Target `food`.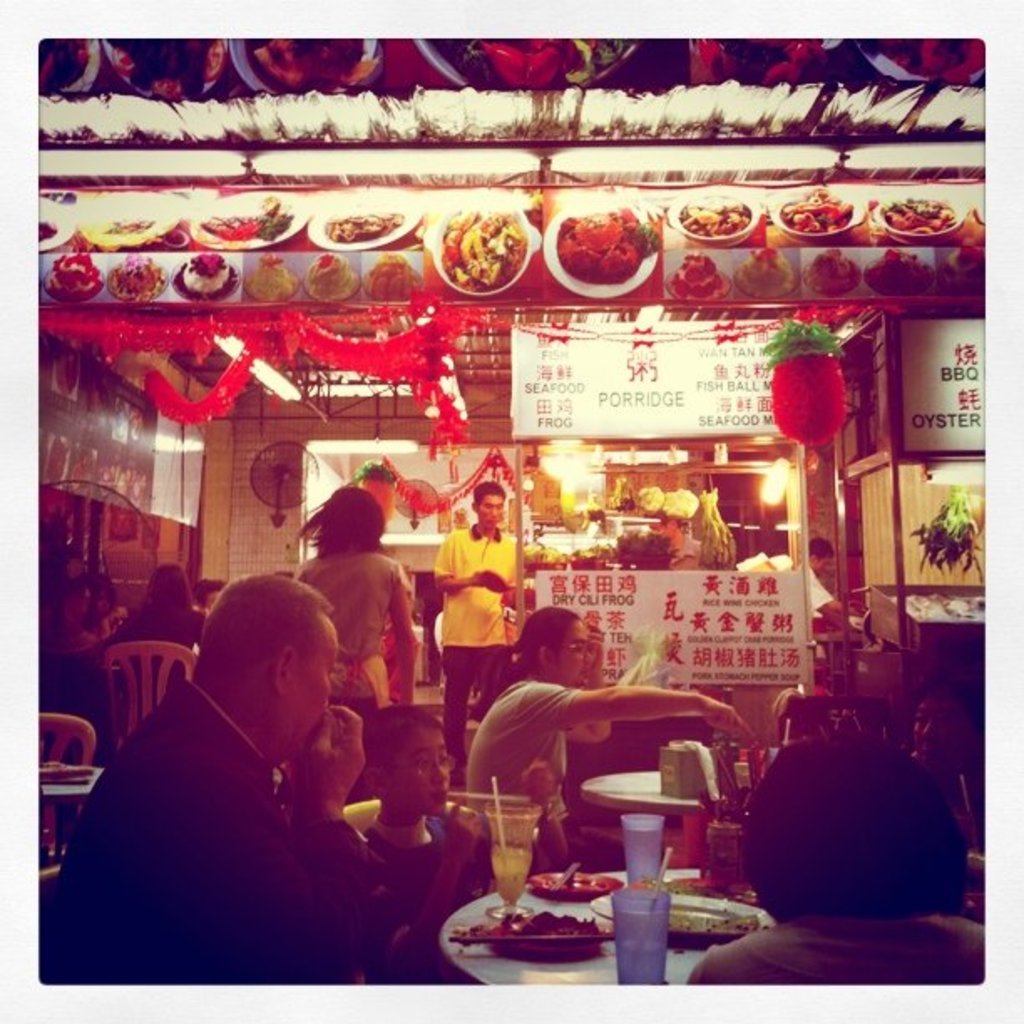
Target region: 669 248 728 310.
